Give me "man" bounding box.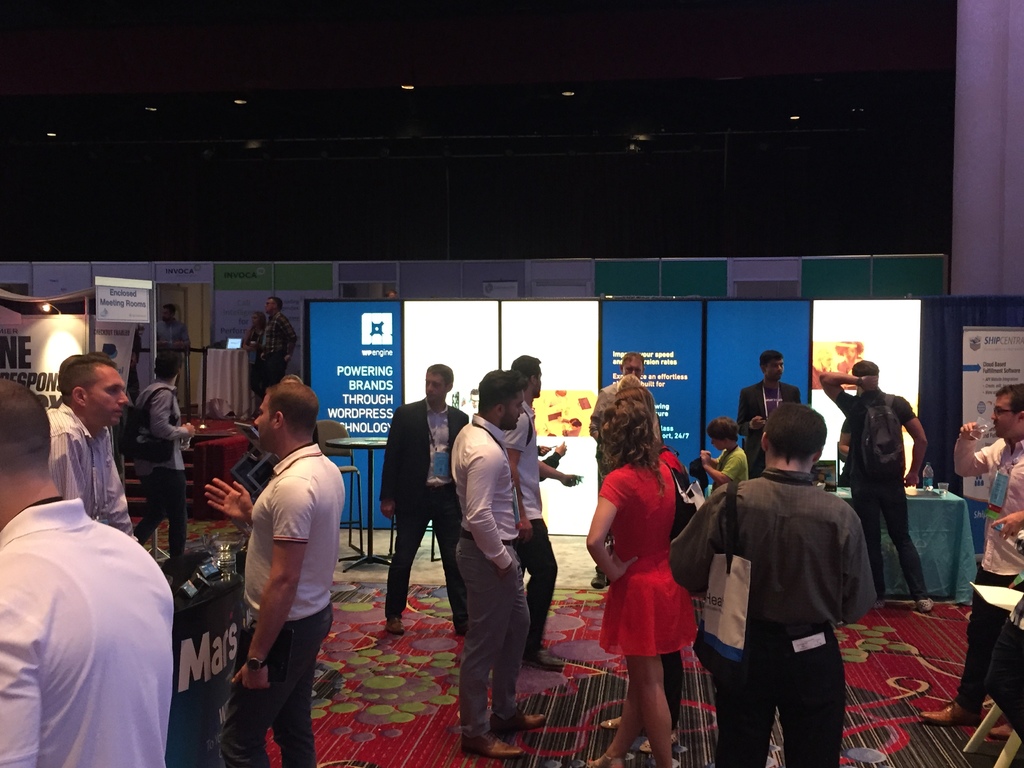
rect(380, 362, 468, 638).
